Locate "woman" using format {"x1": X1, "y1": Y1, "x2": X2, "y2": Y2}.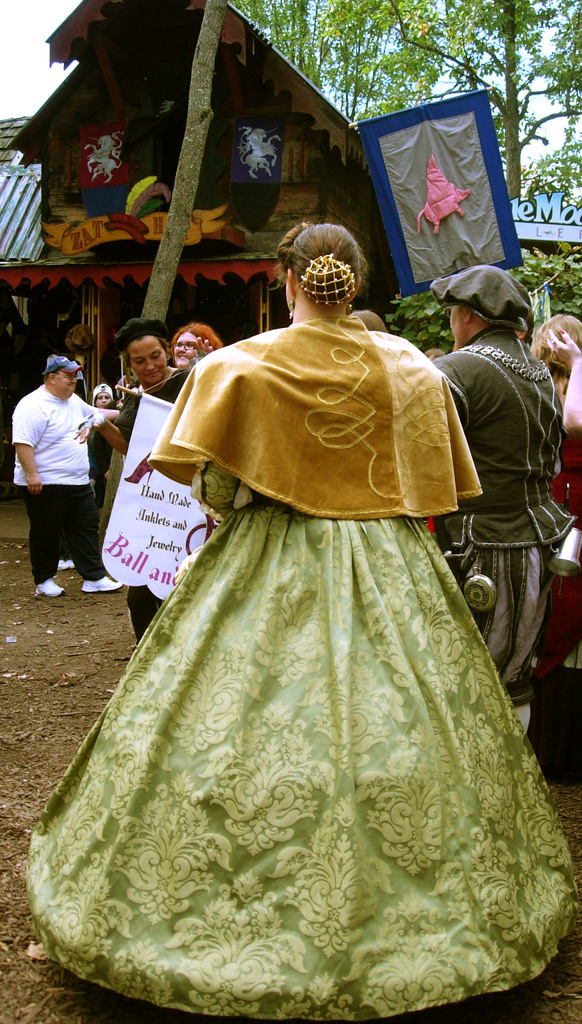
{"x1": 530, "y1": 316, "x2": 581, "y2": 686}.
